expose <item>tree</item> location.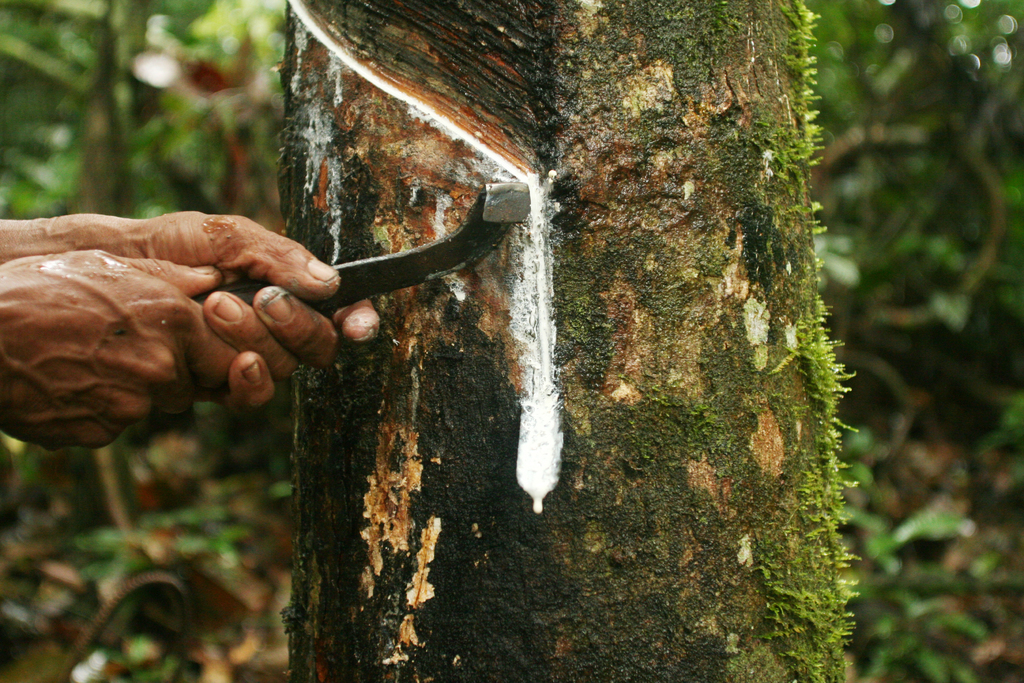
Exposed at [0,0,1023,682].
